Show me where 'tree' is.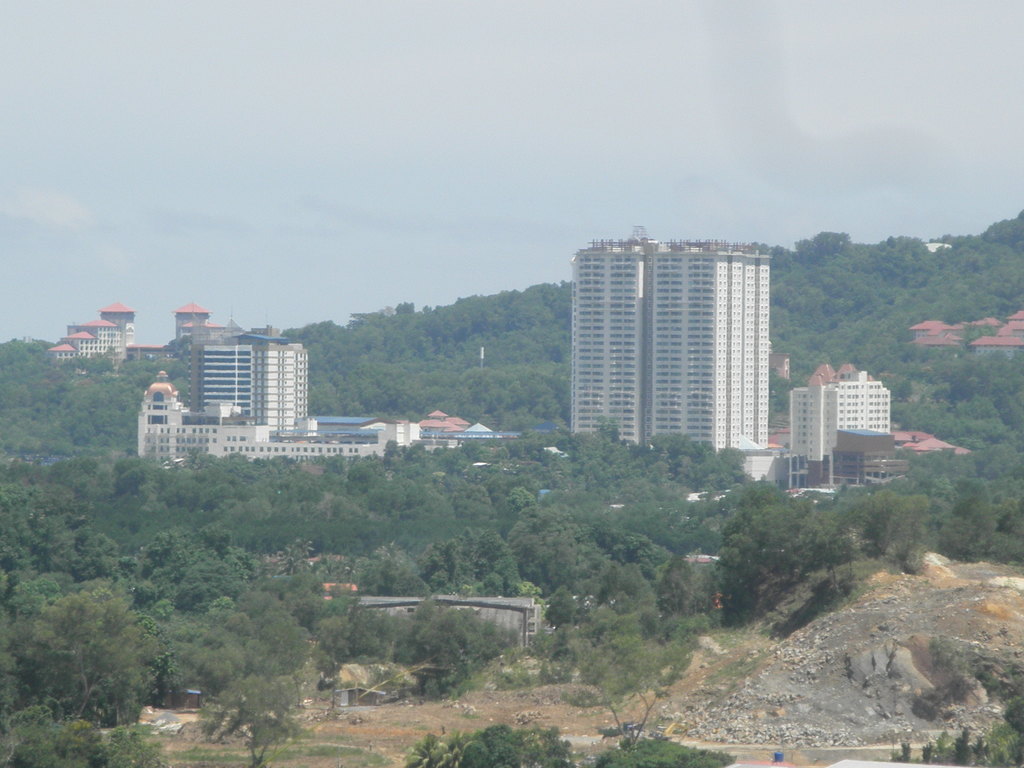
'tree' is at {"left": 121, "top": 355, "right": 192, "bottom": 403}.
